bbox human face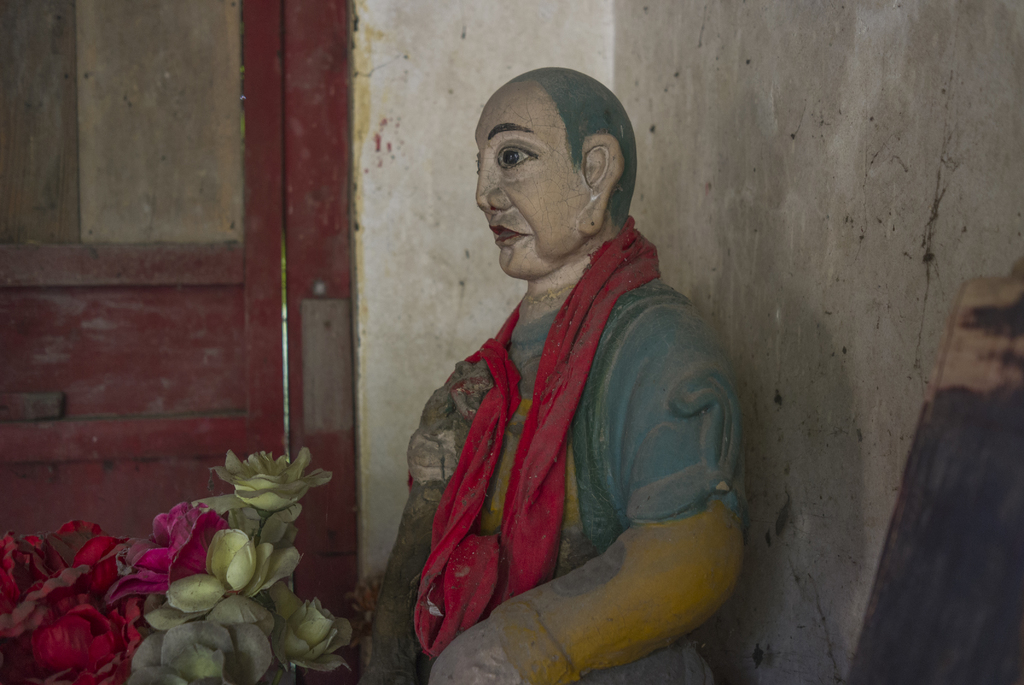
470:79:584:281
